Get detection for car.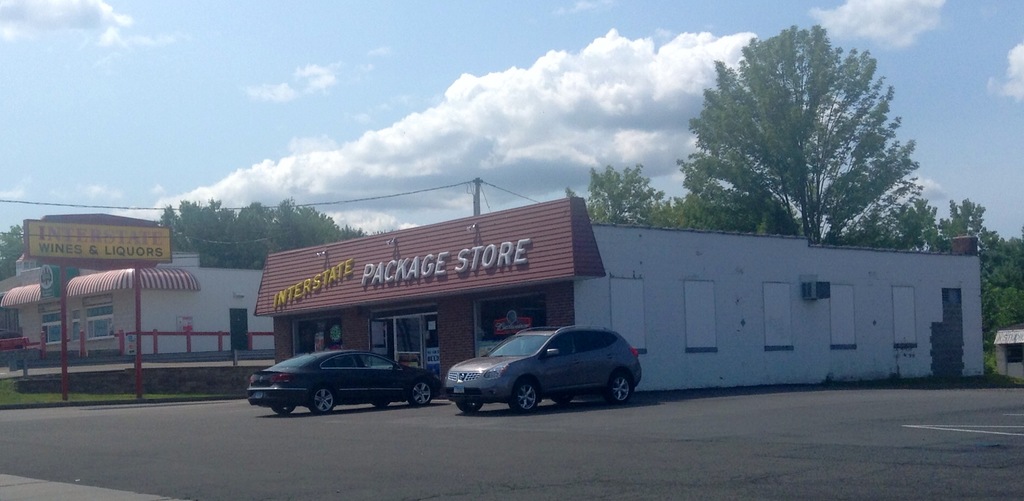
Detection: bbox=(432, 322, 651, 412).
